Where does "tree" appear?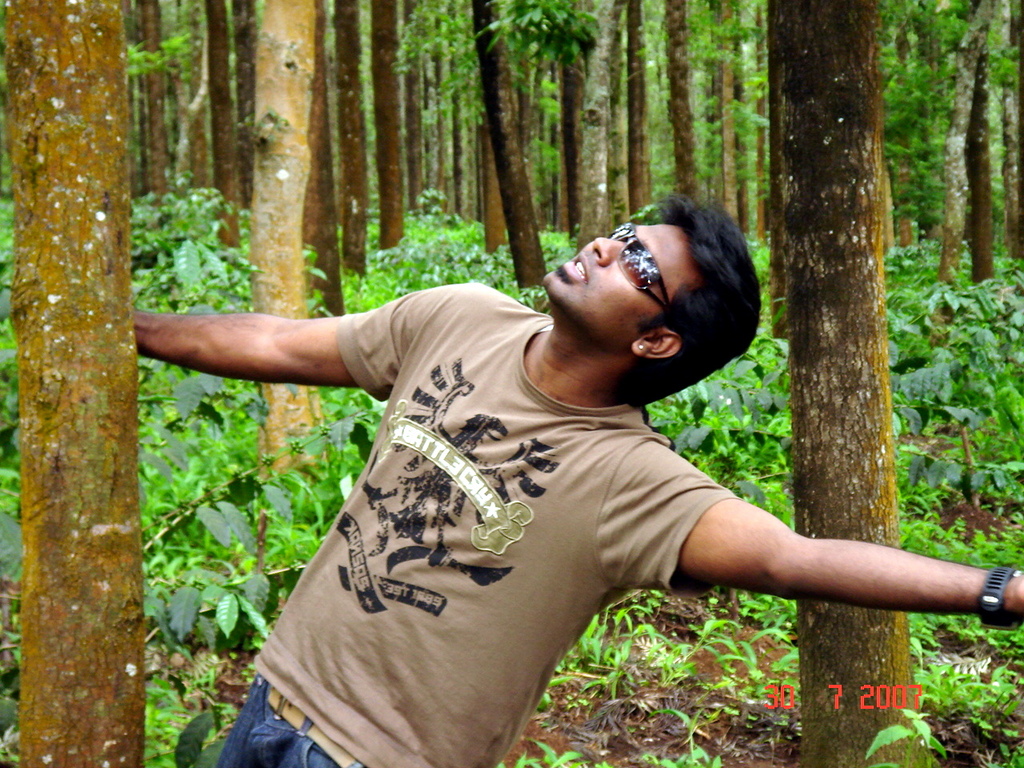
Appears at (left=665, top=0, right=697, bottom=199).
